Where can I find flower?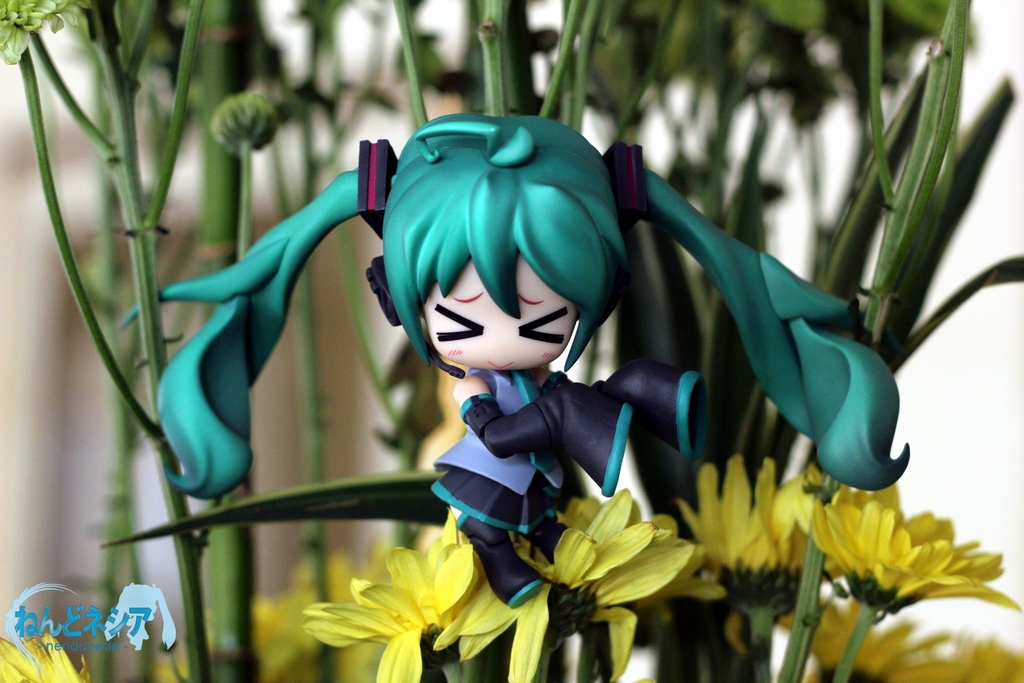
You can find it at locate(821, 483, 1018, 611).
